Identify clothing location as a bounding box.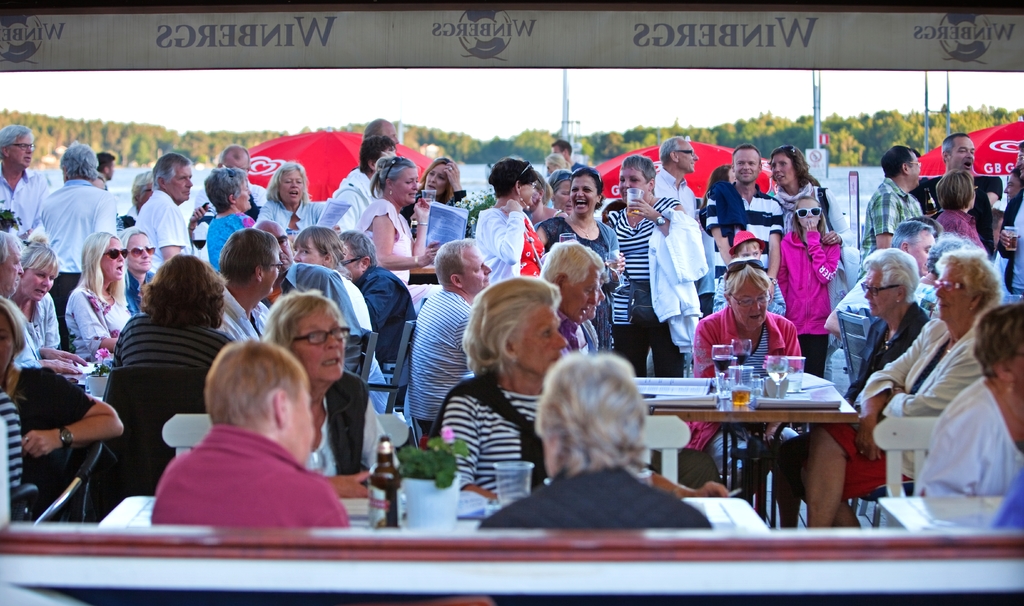
547:215:618:337.
